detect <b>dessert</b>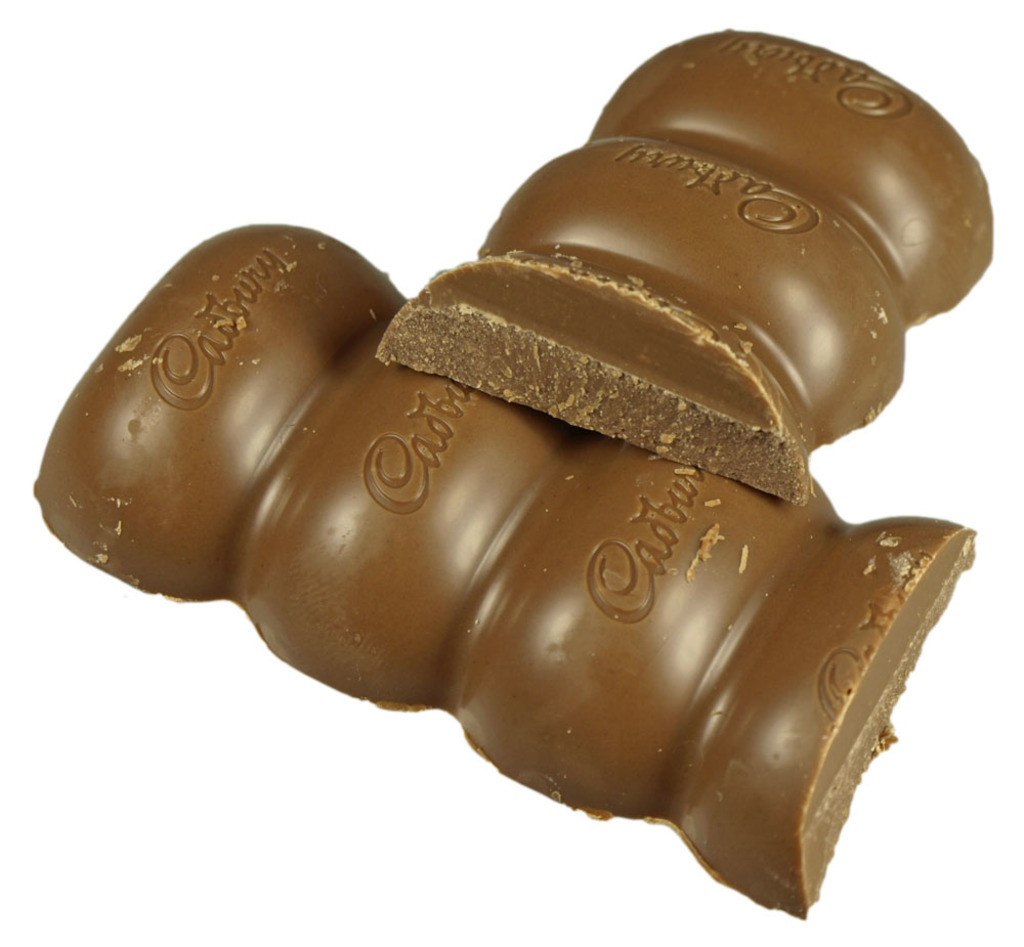
{"x1": 377, "y1": 29, "x2": 994, "y2": 507}
